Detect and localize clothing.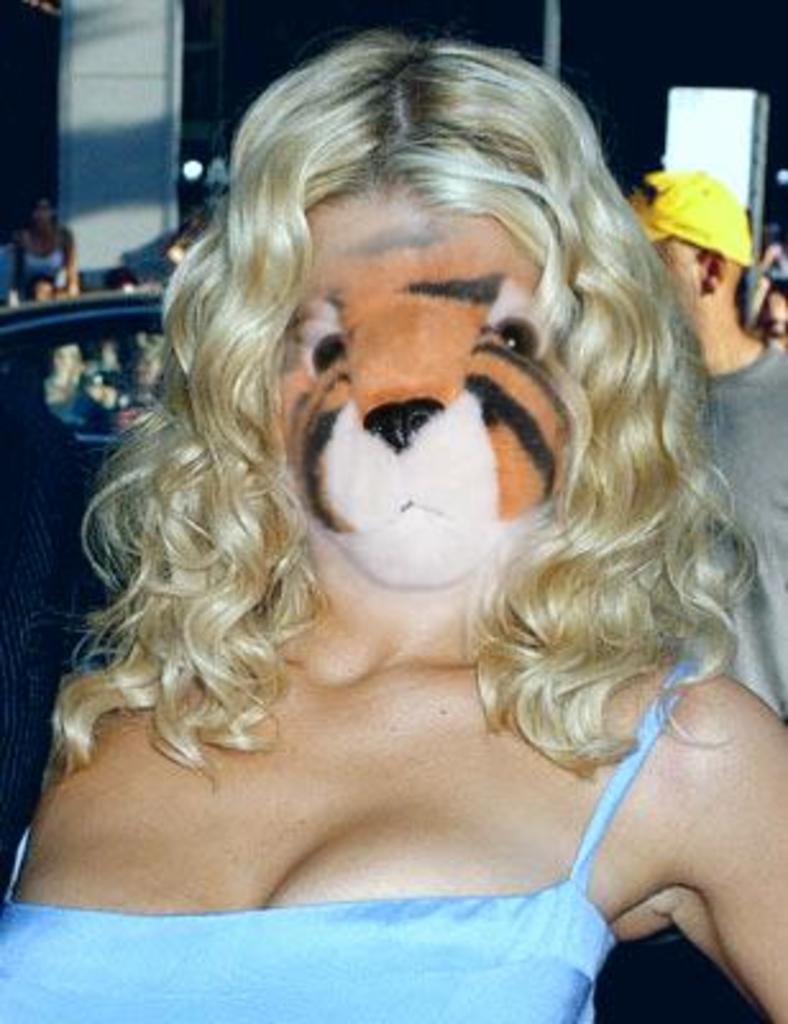
Localized at rect(683, 343, 785, 722).
